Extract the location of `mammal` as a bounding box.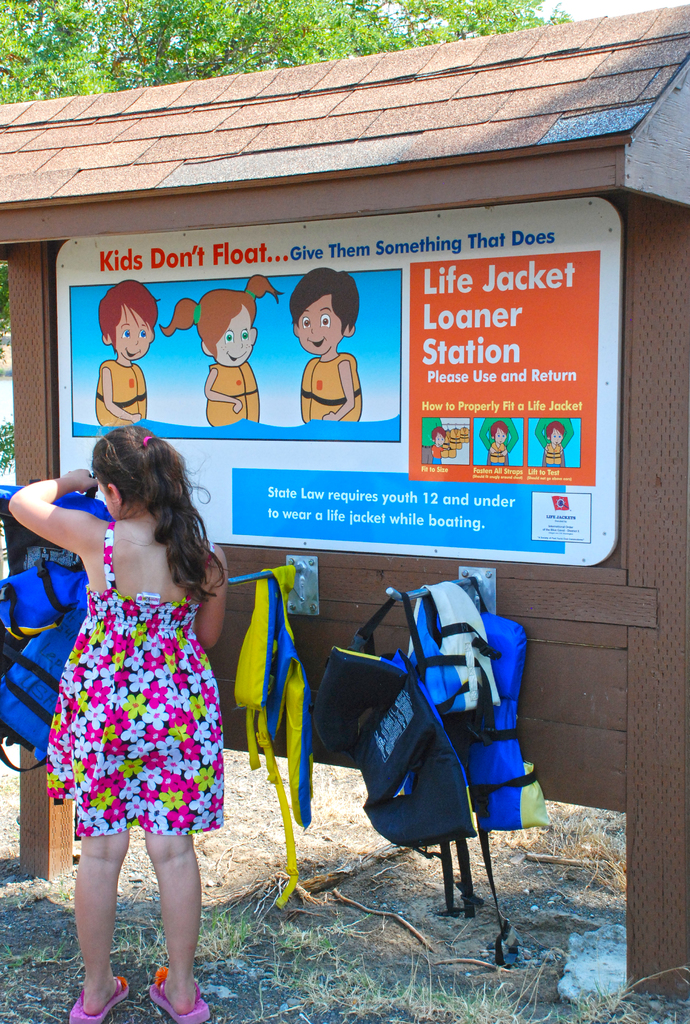
[288,246,382,441].
